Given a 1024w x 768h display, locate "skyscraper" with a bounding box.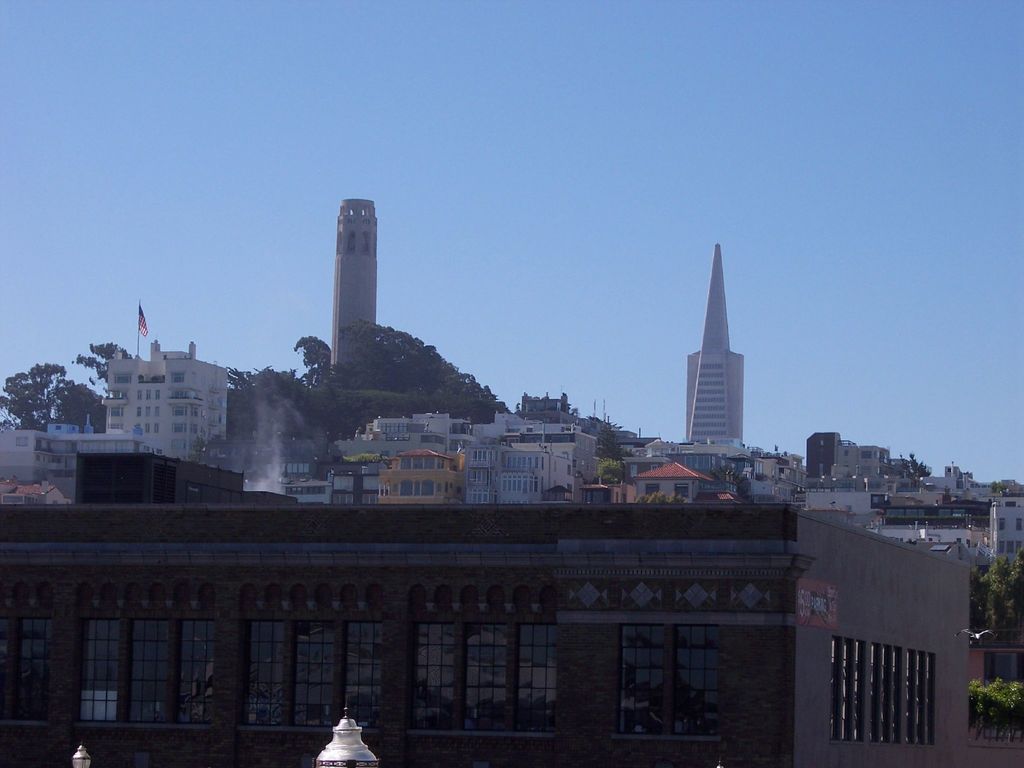
Located: select_region(101, 337, 244, 467).
